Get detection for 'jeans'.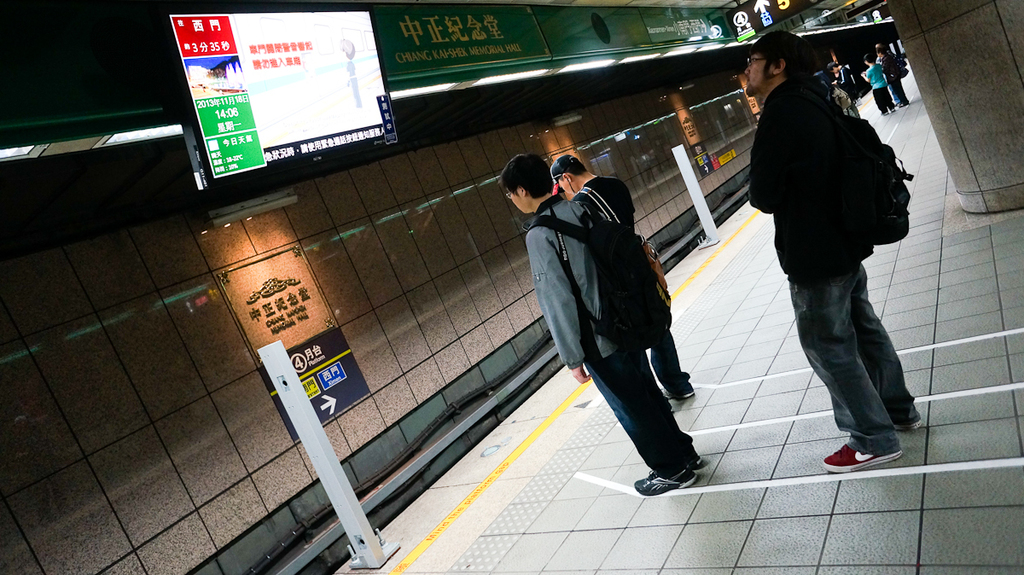
Detection: <box>784,270,921,462</box>.
